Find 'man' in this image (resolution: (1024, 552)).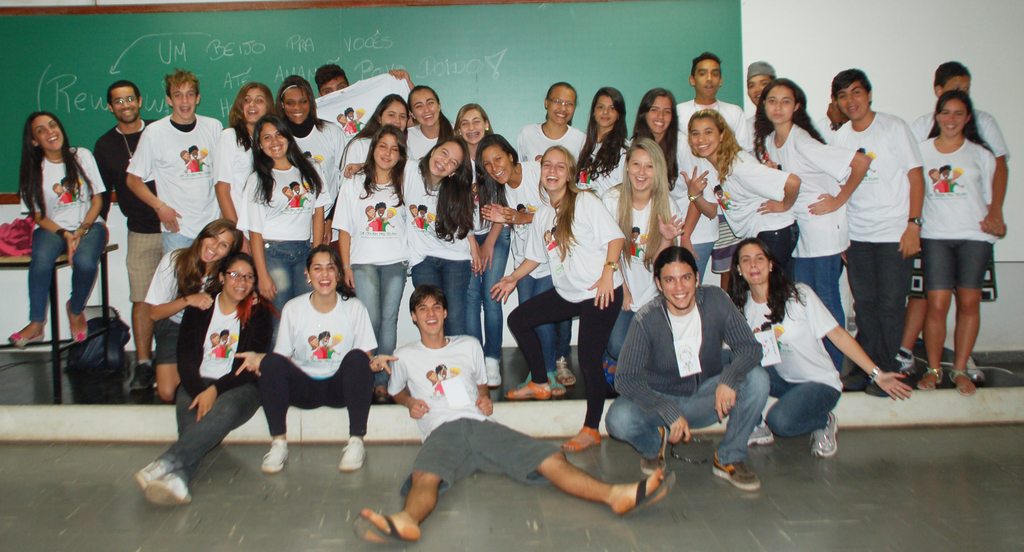
<box>83,84,212,385</box>.
